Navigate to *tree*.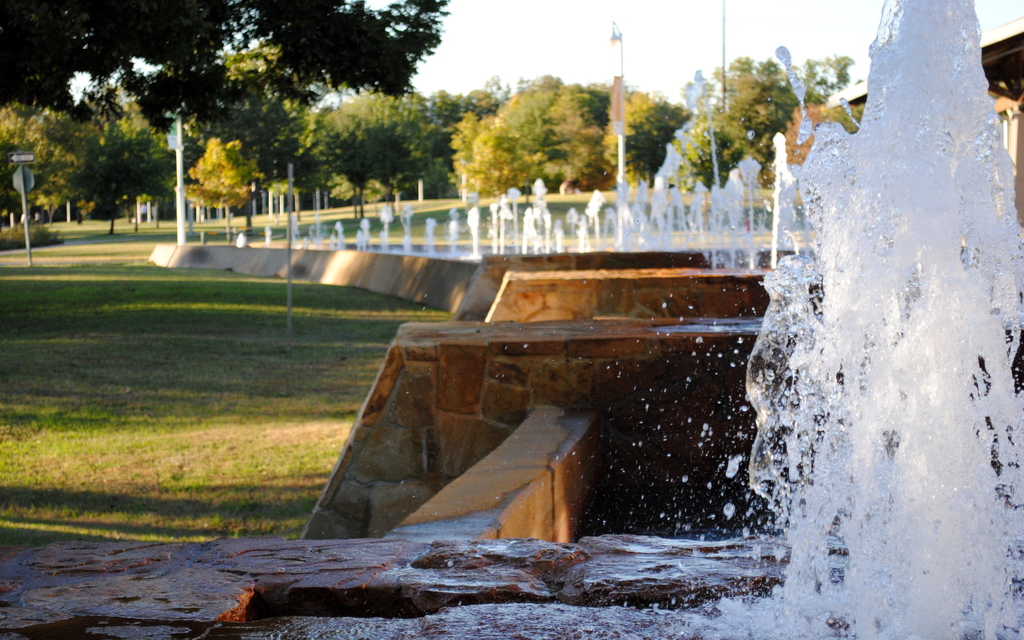
Navigation target: bbox=[167, 129, 267, 241].
